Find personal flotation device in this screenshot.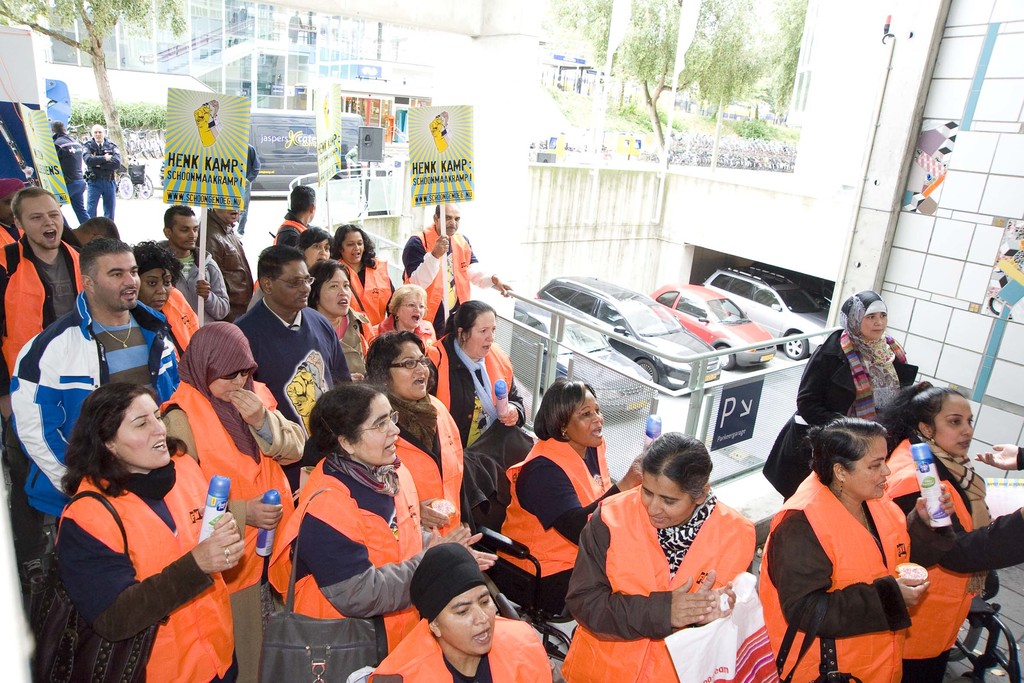
The bounding box for personal flotation device is (left=157, top=381, right=287, bottom=591).
